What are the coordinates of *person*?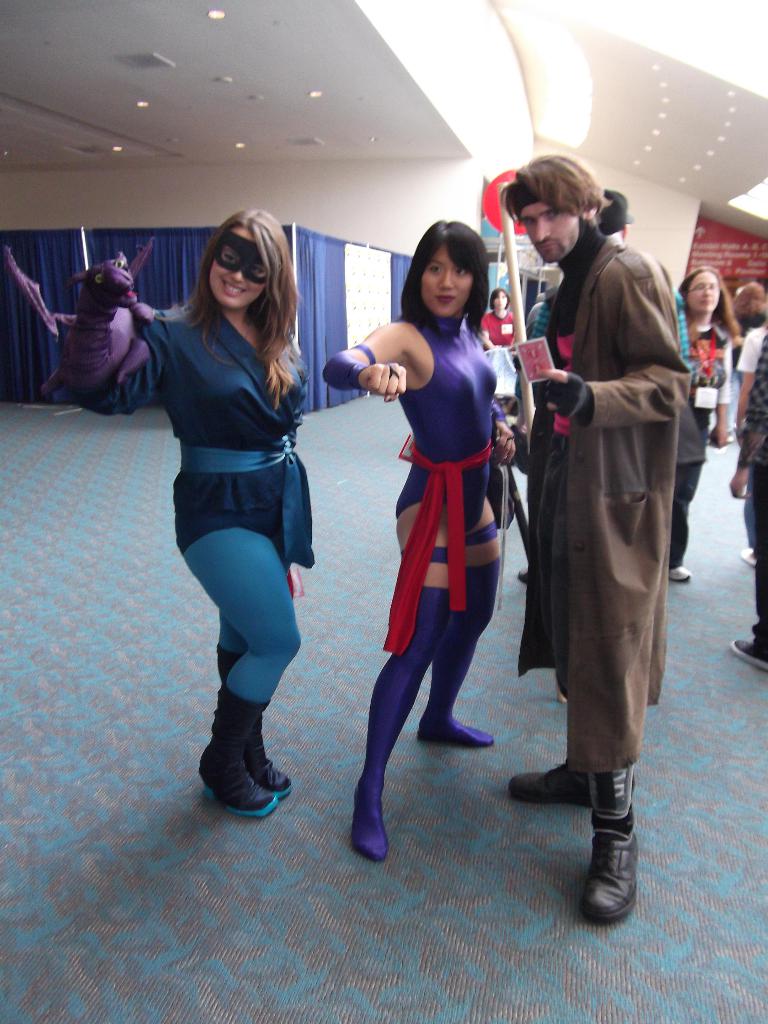
box=[322, 219, 513, 863].
